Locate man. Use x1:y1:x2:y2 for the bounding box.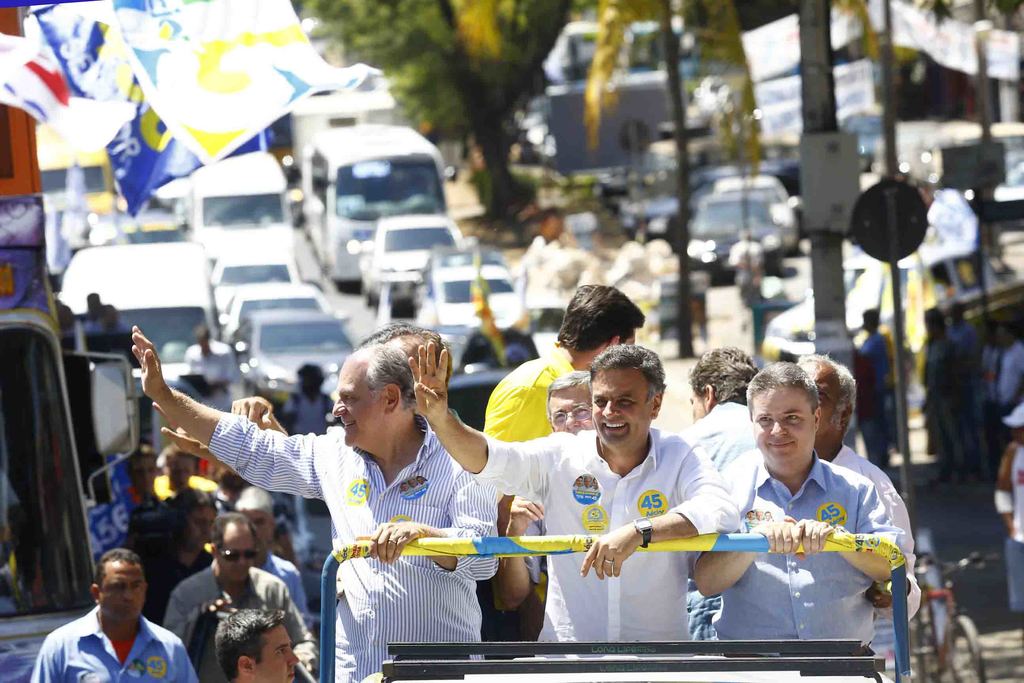
122:315:506:682.
